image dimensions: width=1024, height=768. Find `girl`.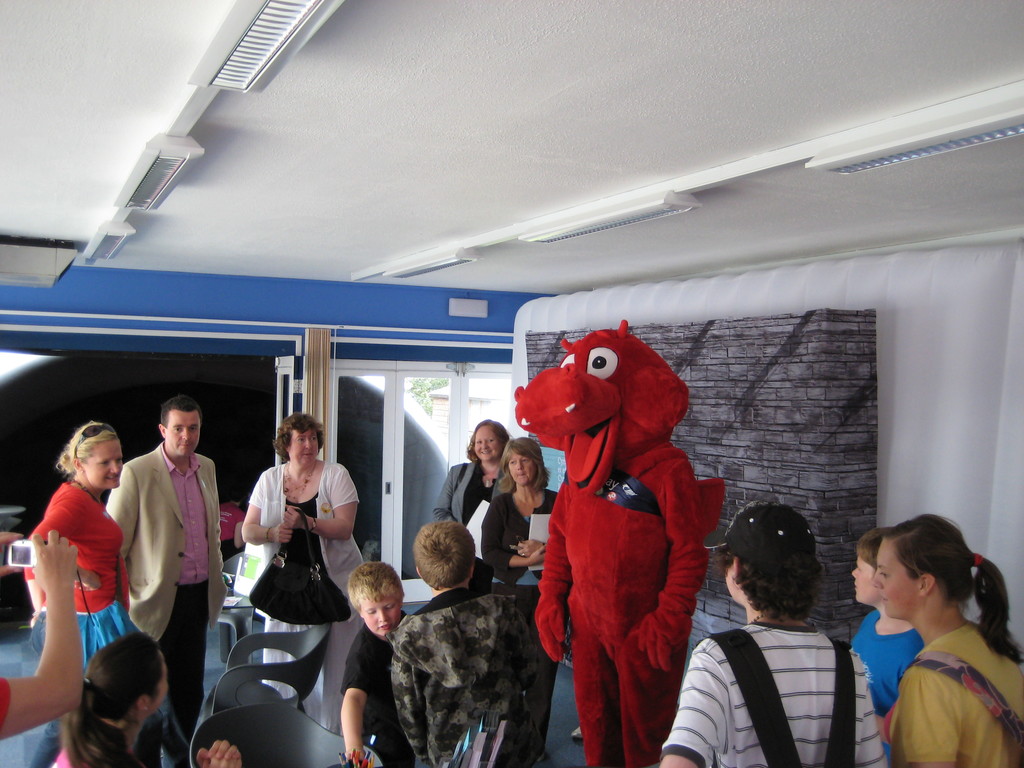
x1=47, y1=633, x2=241, y2=767.
